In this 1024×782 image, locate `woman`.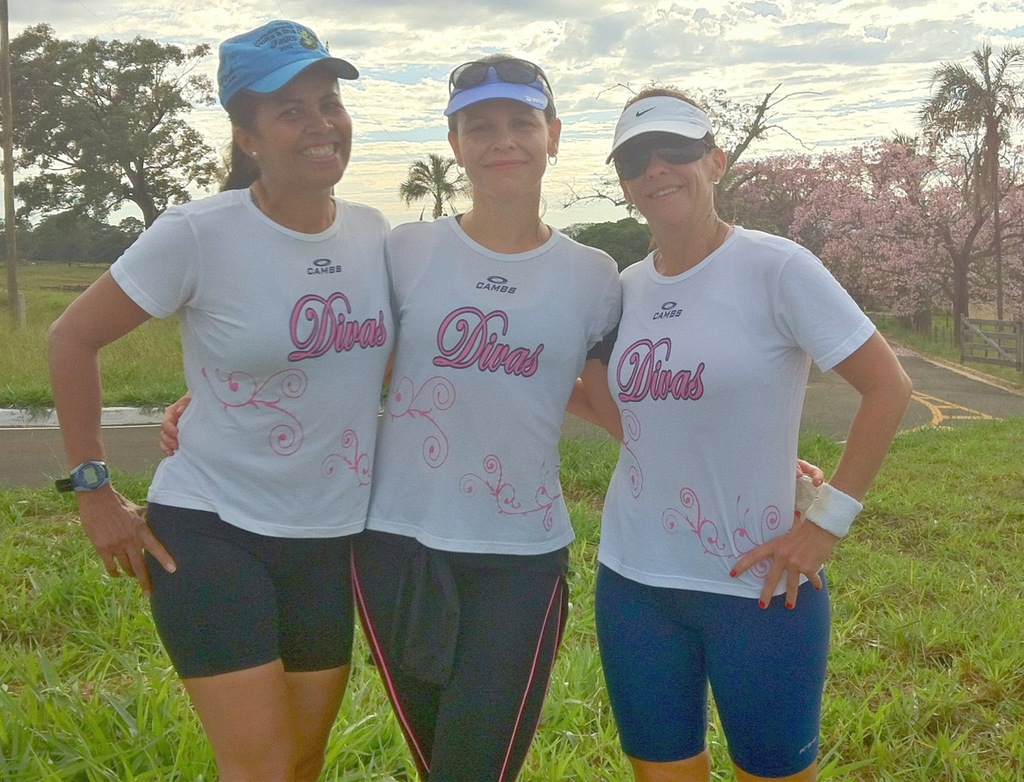
Bounding box: bbox=(355, 68, 605, 750).
